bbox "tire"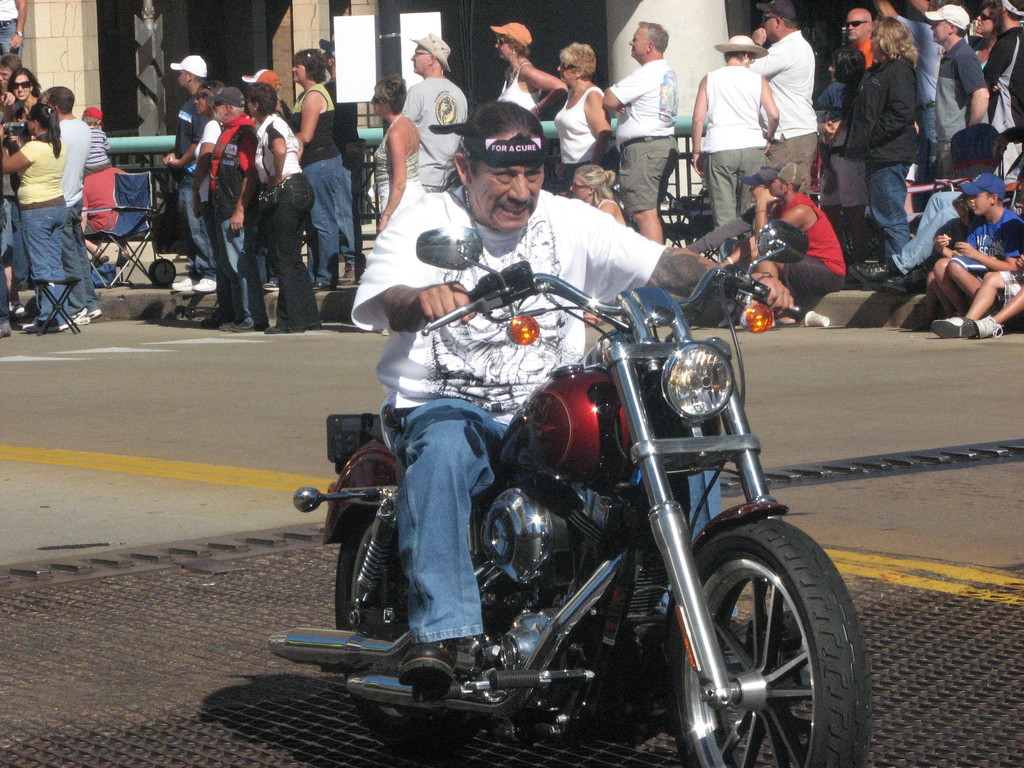
left=332, top=506, right=484, bottom=751
